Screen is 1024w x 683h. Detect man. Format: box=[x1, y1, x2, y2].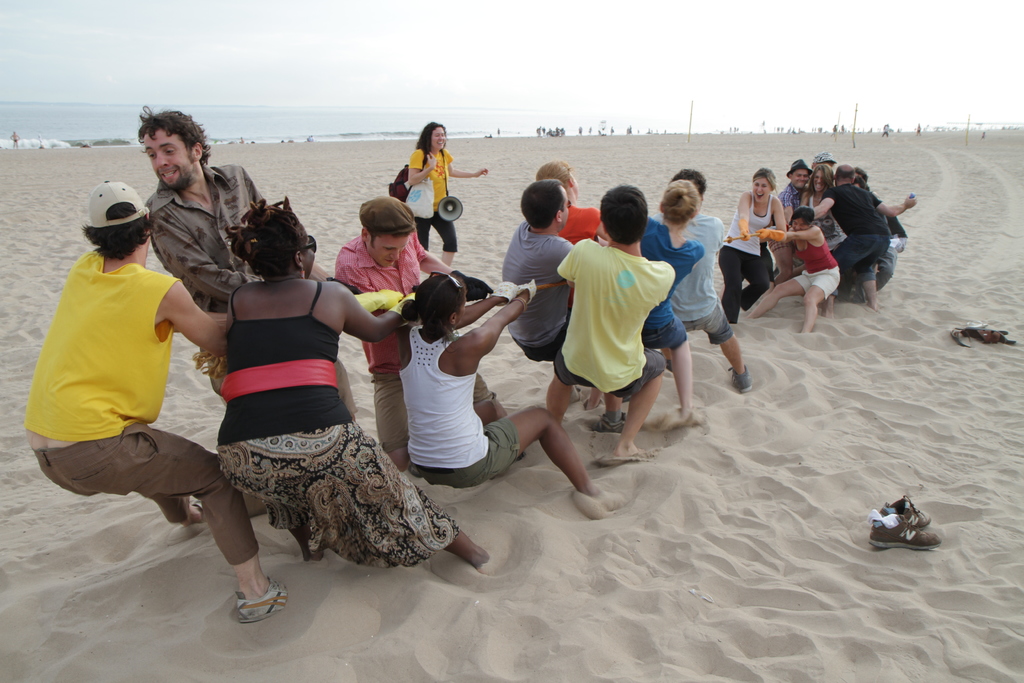
box=[847, 176, 909, 298].
